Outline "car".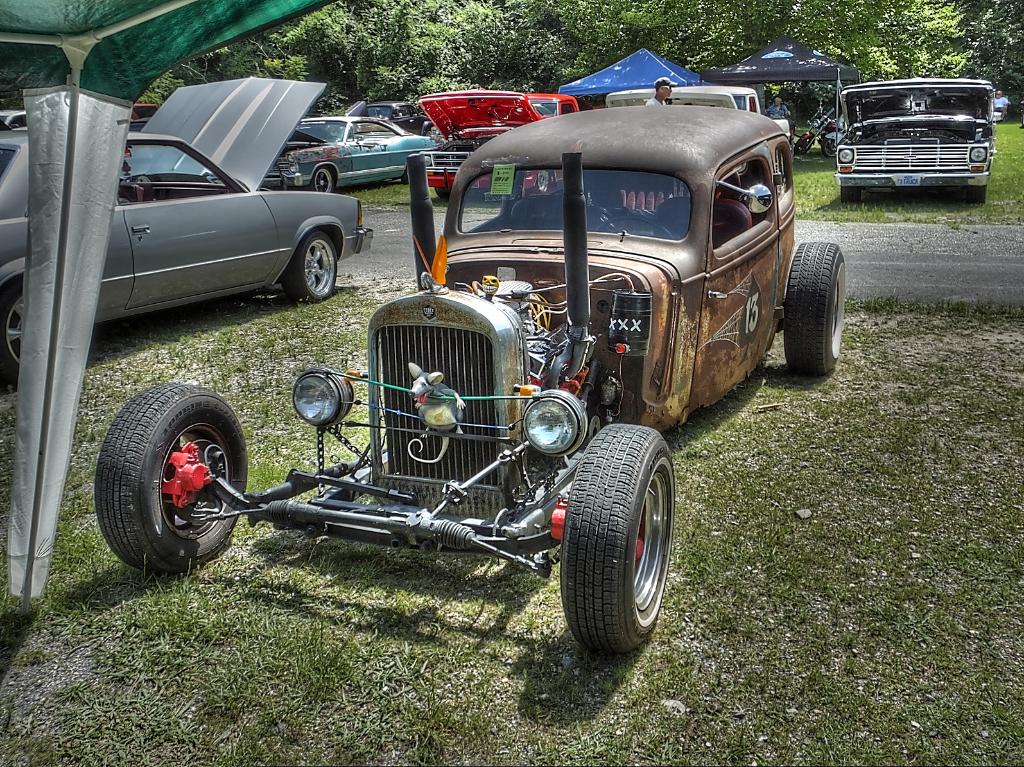
Outline: 412, 87, 583, 206.
